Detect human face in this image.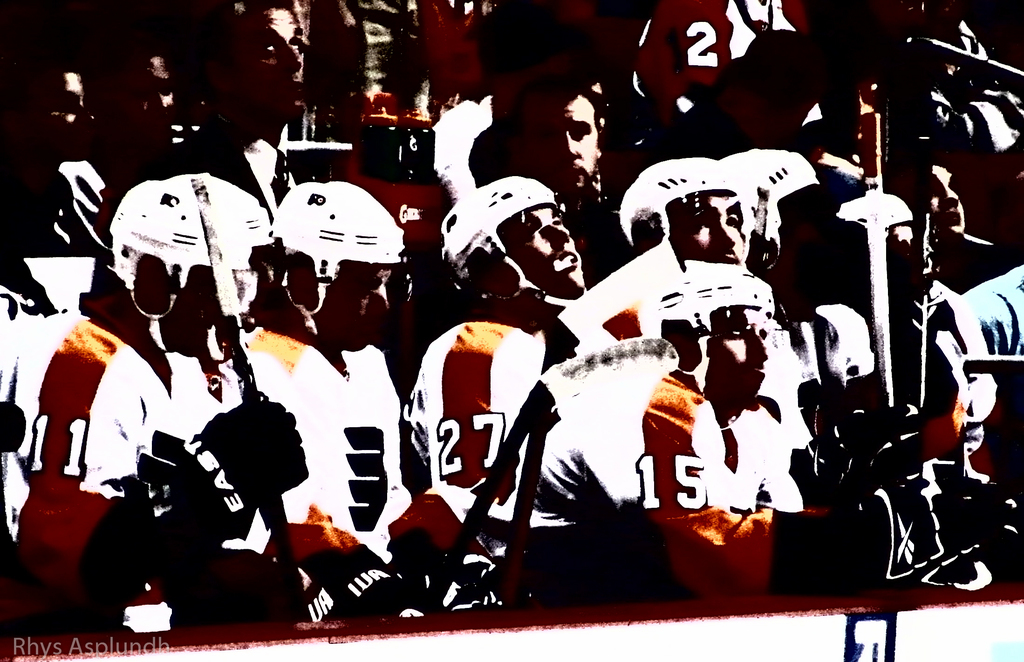
Detection: select_region(676, 194, 745, 262).
